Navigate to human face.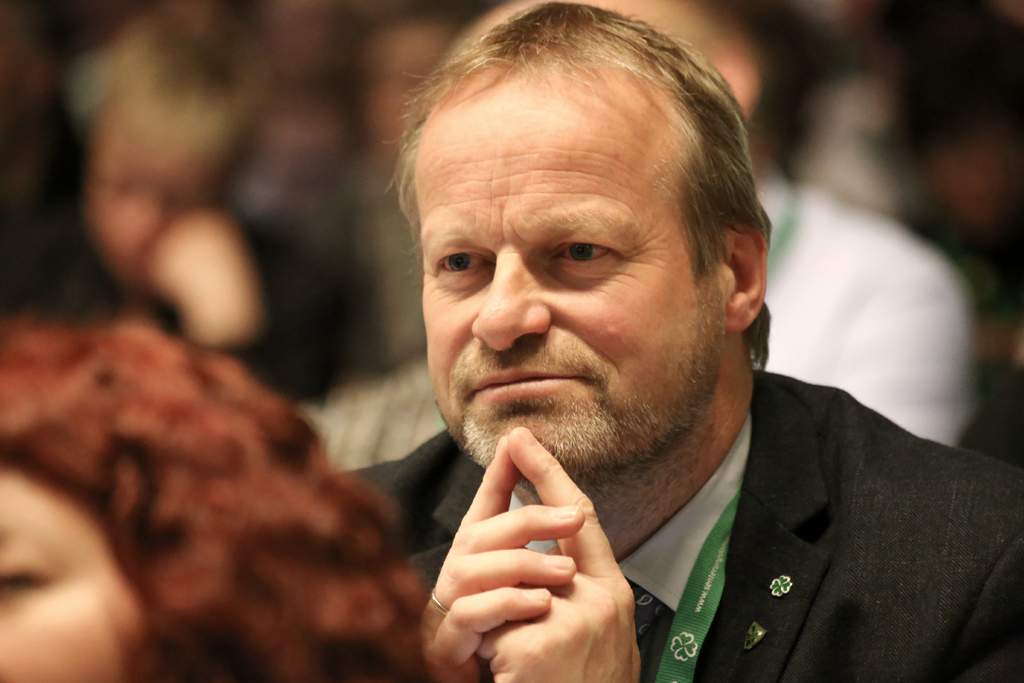
Navigation target: 409 56 724 471.
